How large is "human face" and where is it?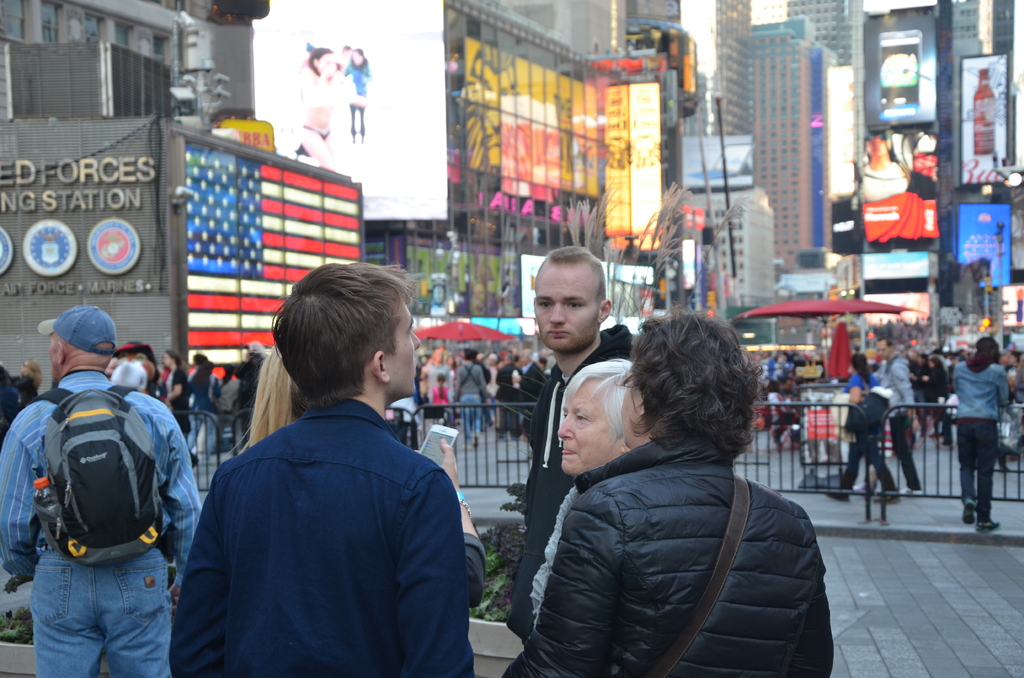
Bounding box: 532, 261, 592, 355.
